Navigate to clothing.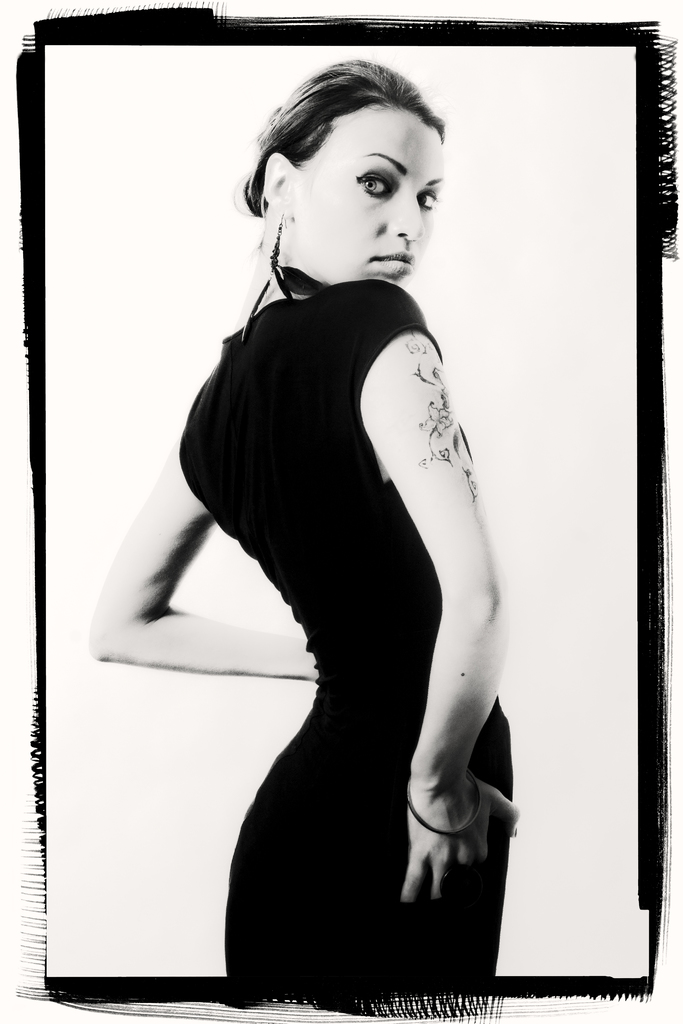
Navigation target: l=180, t=246, r=492, b=934.
